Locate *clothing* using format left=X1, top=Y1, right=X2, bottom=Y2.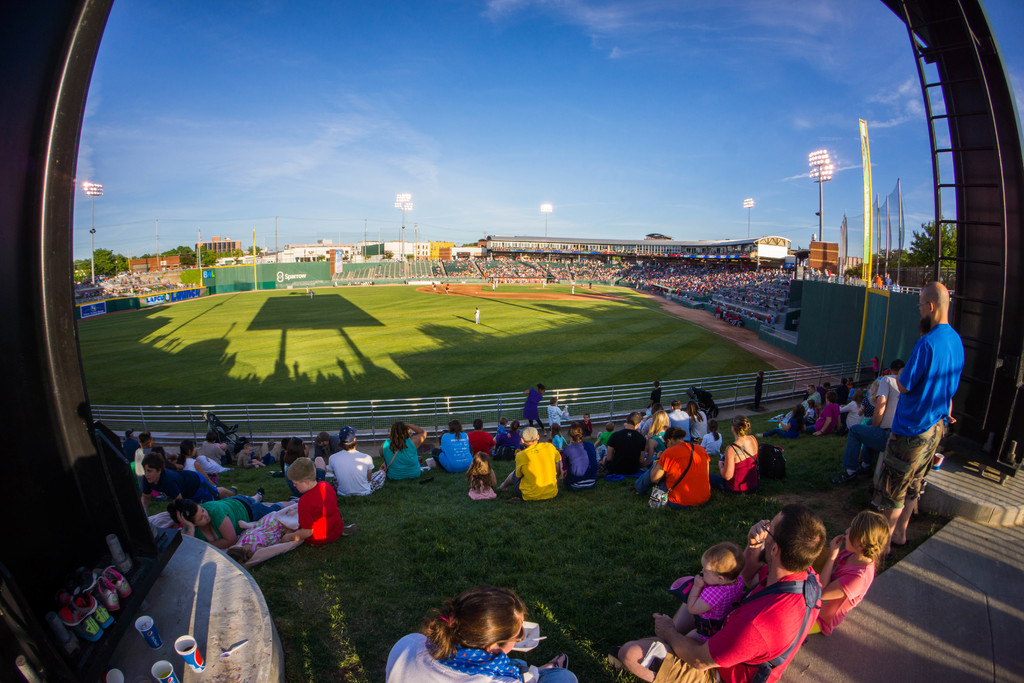
left=518, top=441, right=562, bottom=495.
